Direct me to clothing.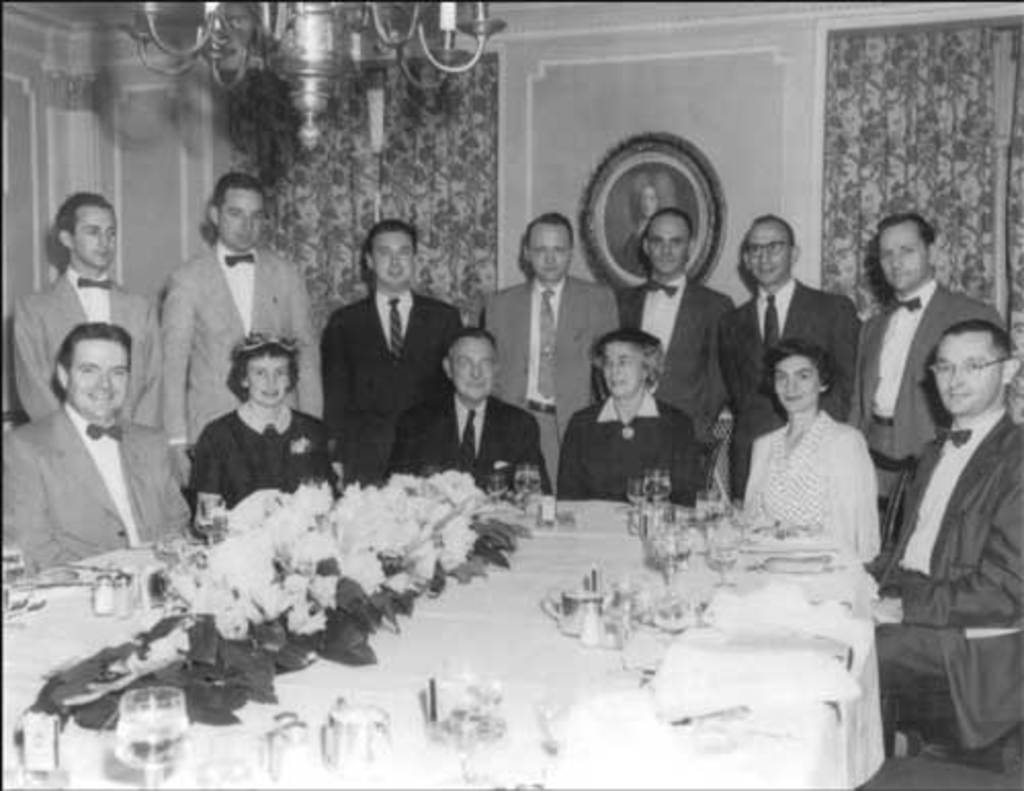
Direction: box(553, 396, 705, 512).
